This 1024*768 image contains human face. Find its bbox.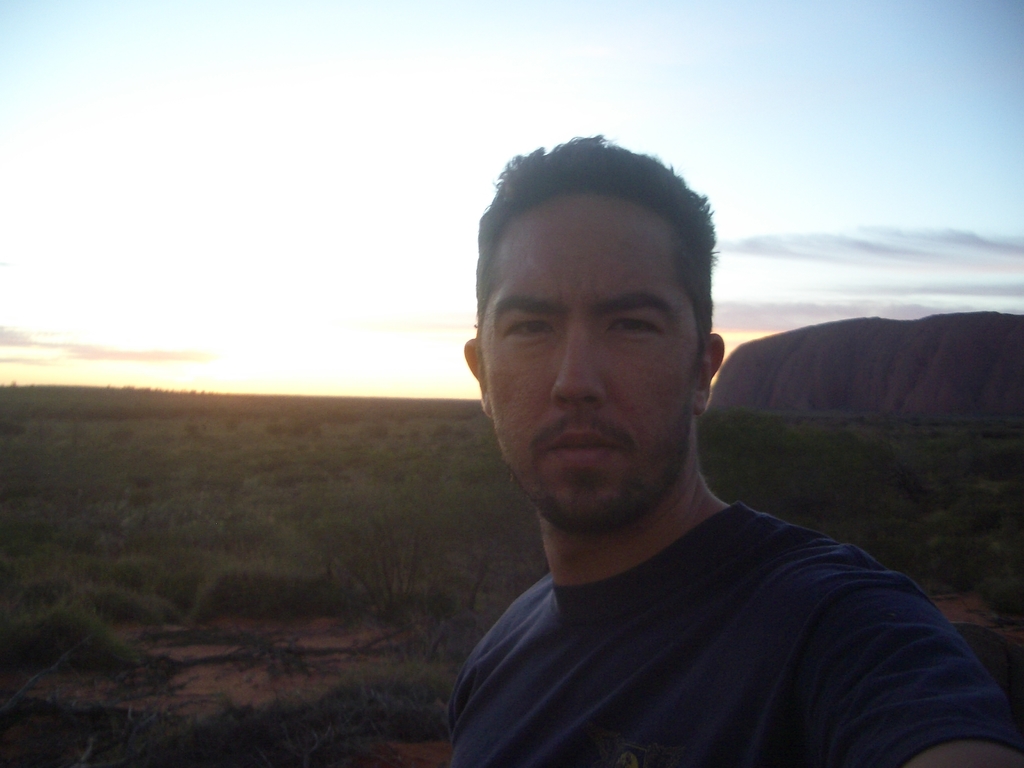
[x1=483, y1=209, x2=700, y2=520].
